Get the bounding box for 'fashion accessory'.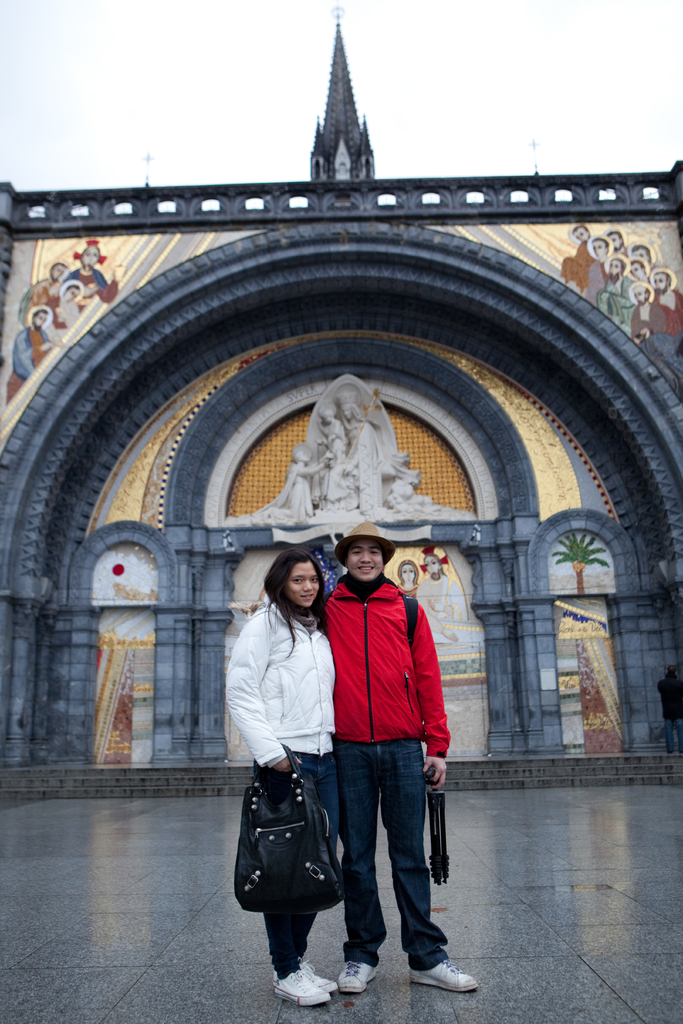
left=333, top=517, right=397, bottom=573.
